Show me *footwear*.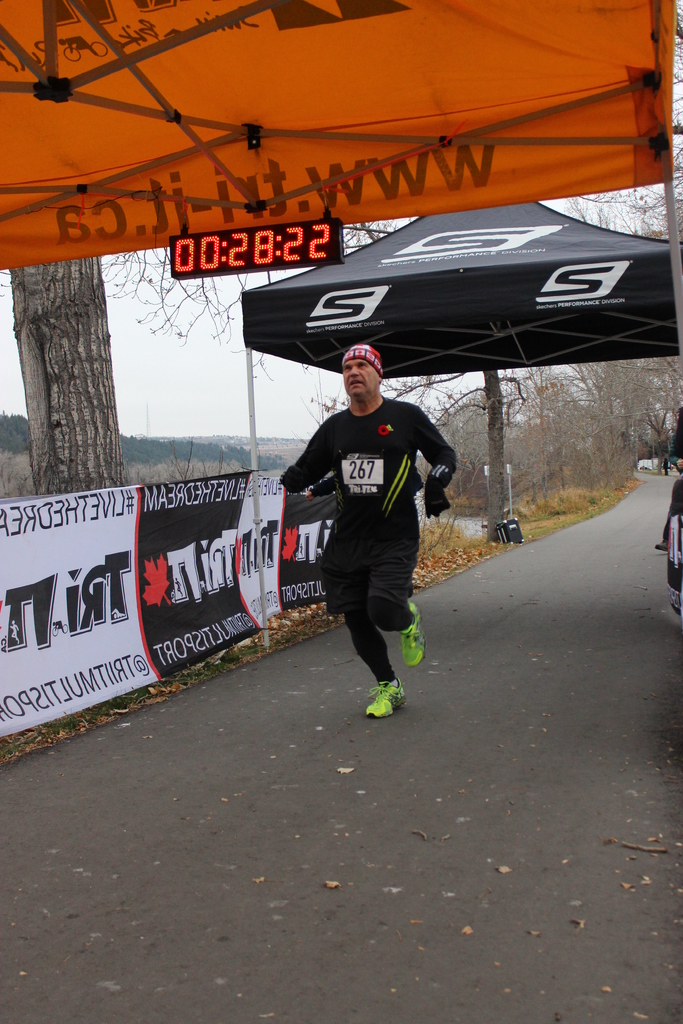
*footwear* is here: 399,601,427,669.
